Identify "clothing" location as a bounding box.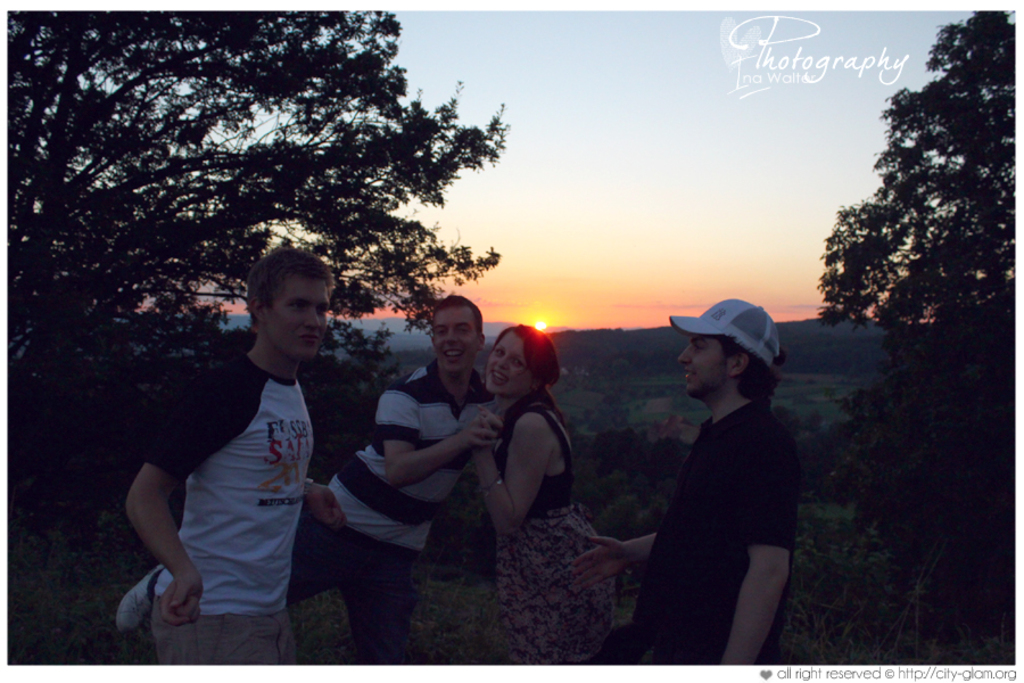
x1=148 y1=322 x2=337 y2=629.
